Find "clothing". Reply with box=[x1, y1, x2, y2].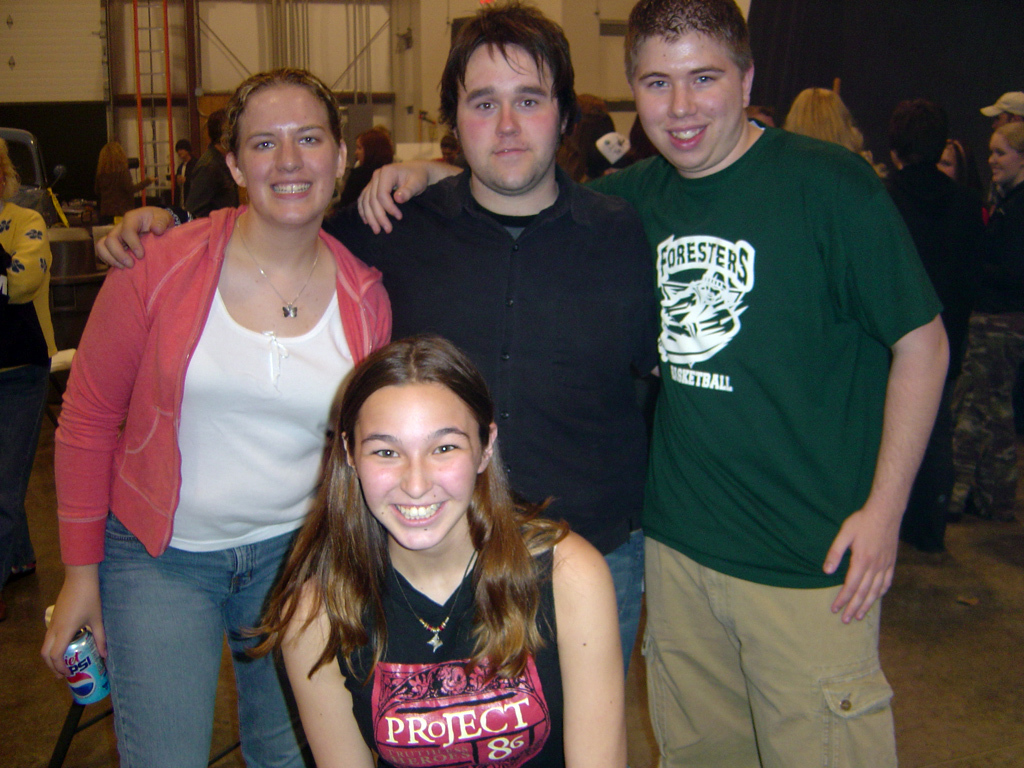
box=[948, 180, 1023, 517].
